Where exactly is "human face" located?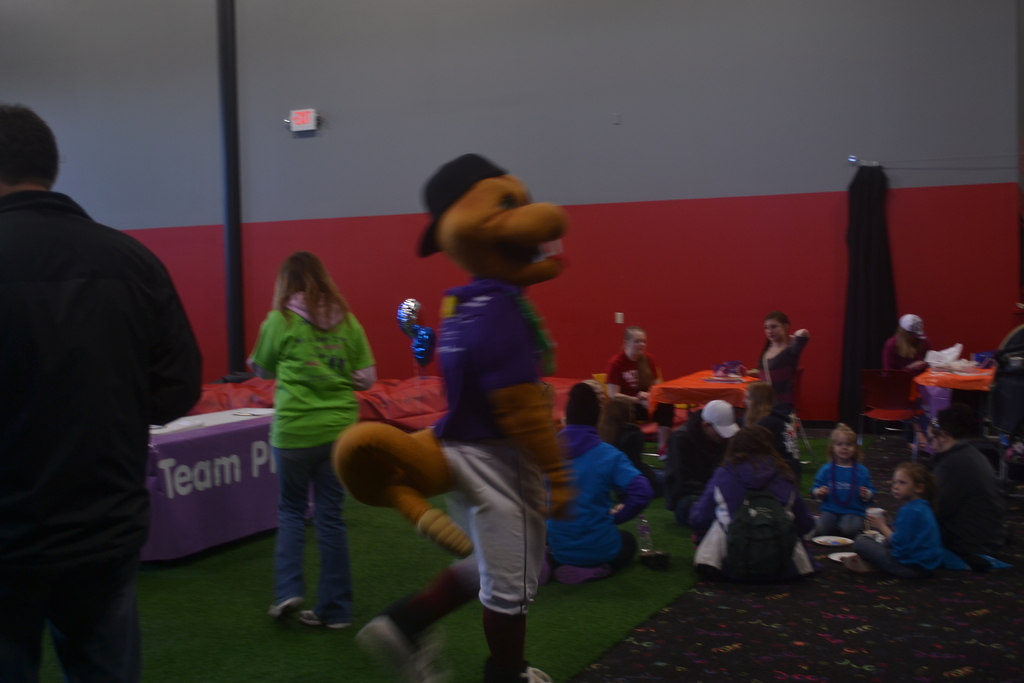
Its bounding box is bbox=(894, 469, 909, 499).
